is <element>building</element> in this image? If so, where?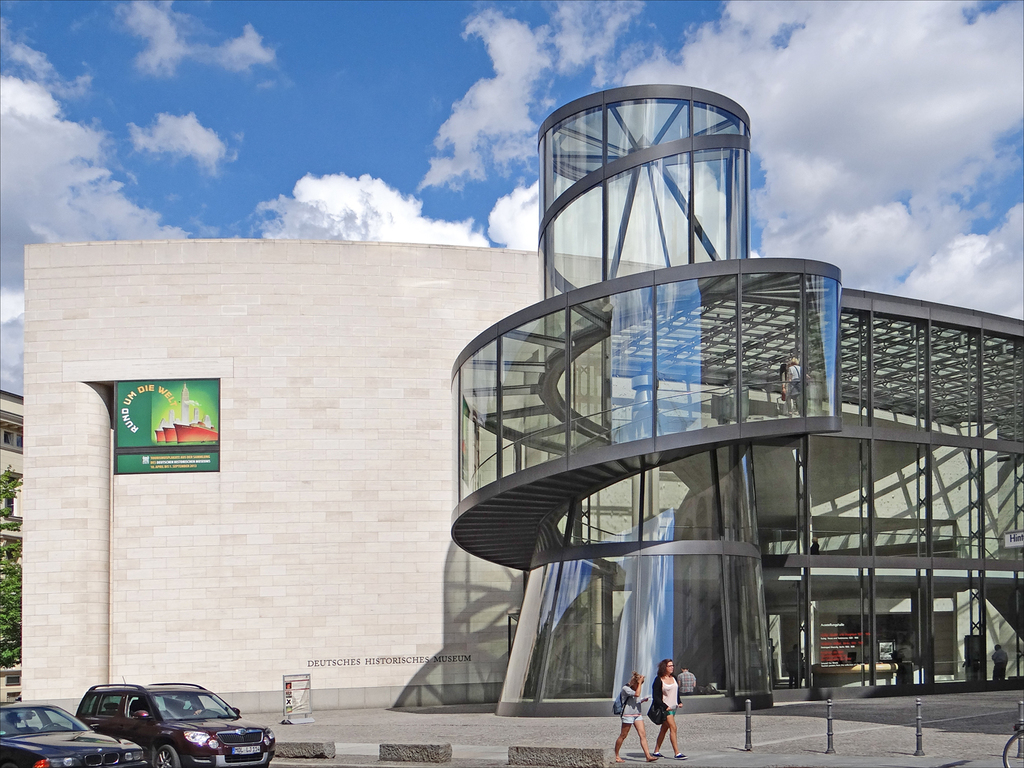
Yes, at [25, 80, 1023, 728].
